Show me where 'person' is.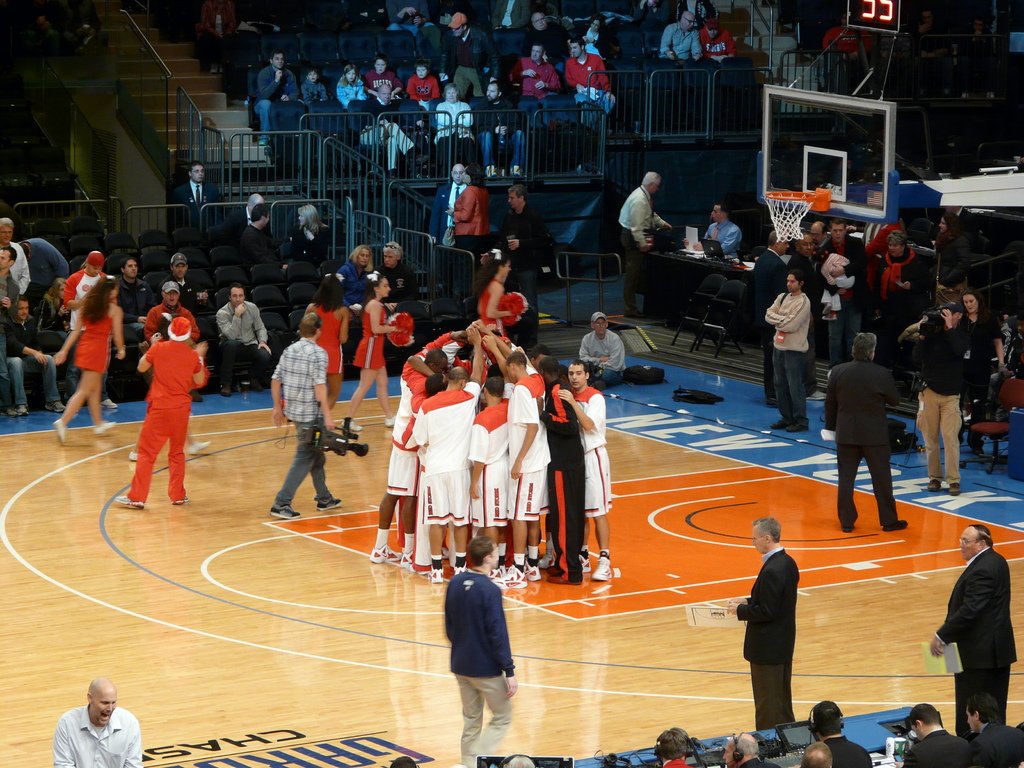
'person' is at 904 699 974 767.
